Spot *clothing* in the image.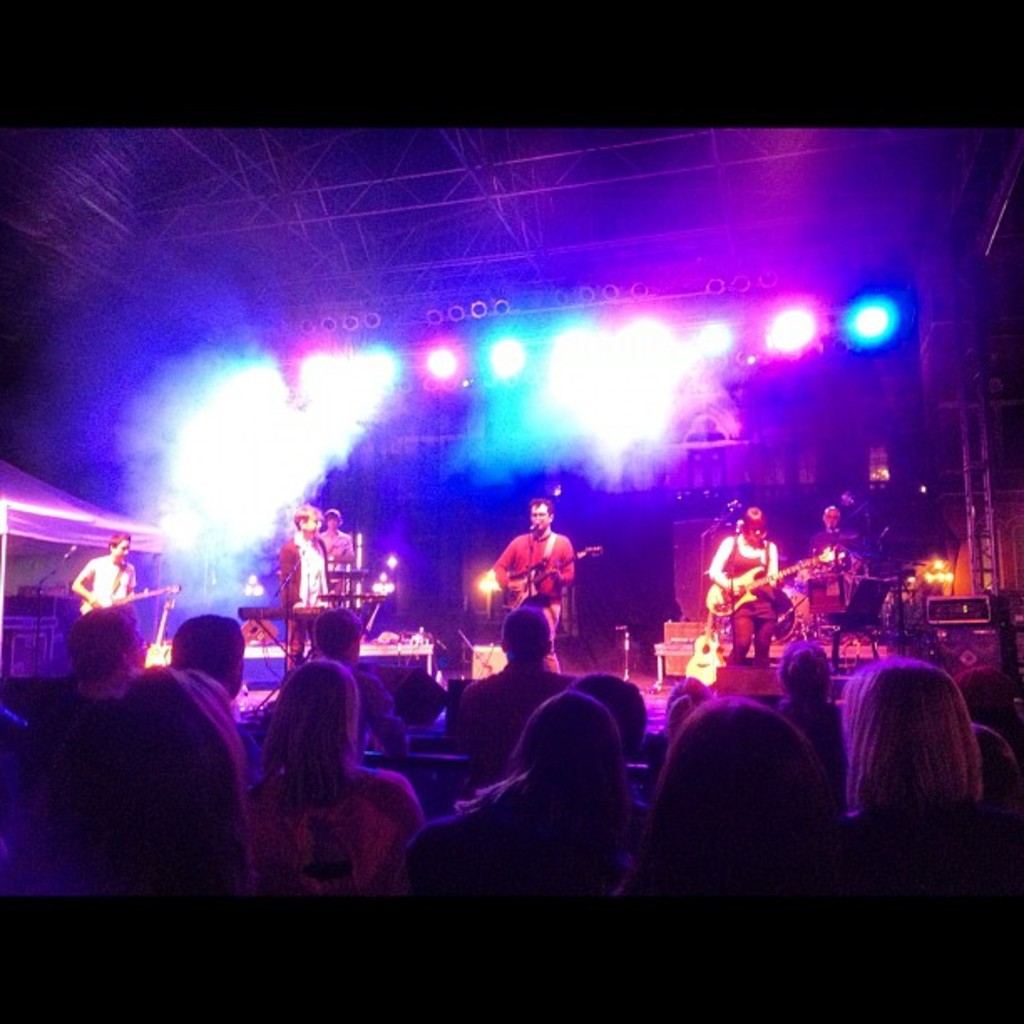
*clothing* found at {"x1": 80, "y1": 562, "x2": 131, "y2": 617}.
